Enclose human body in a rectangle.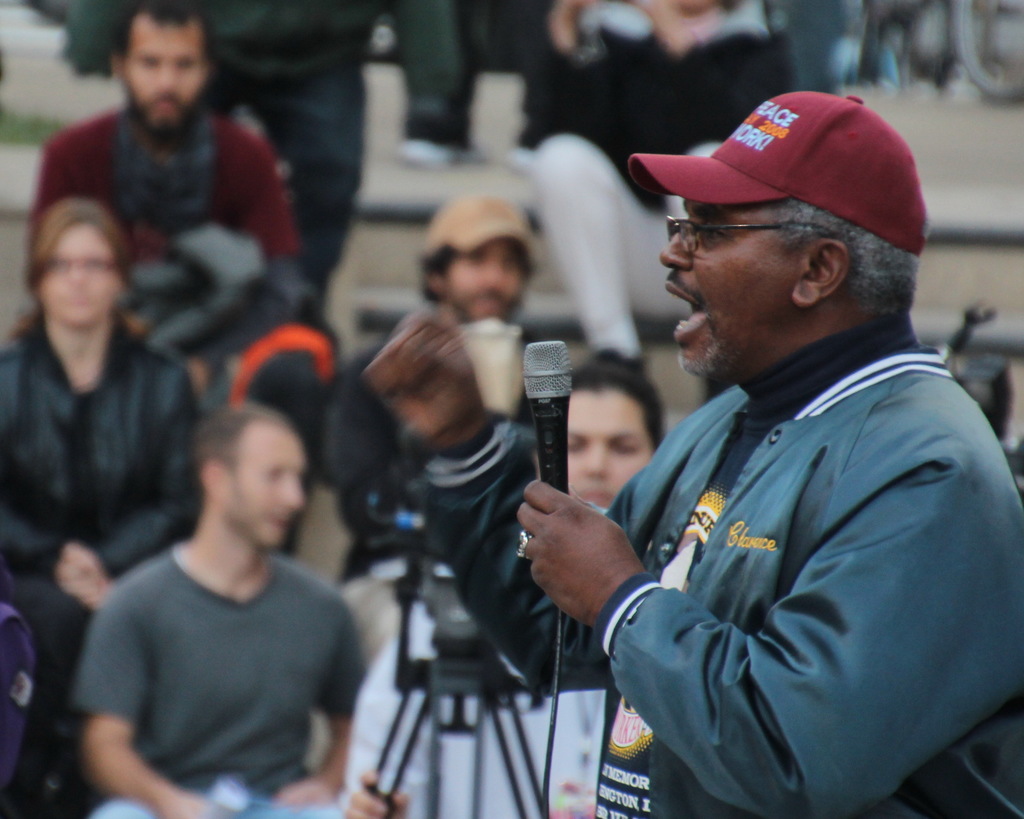
(0, 312, 189, 722).
